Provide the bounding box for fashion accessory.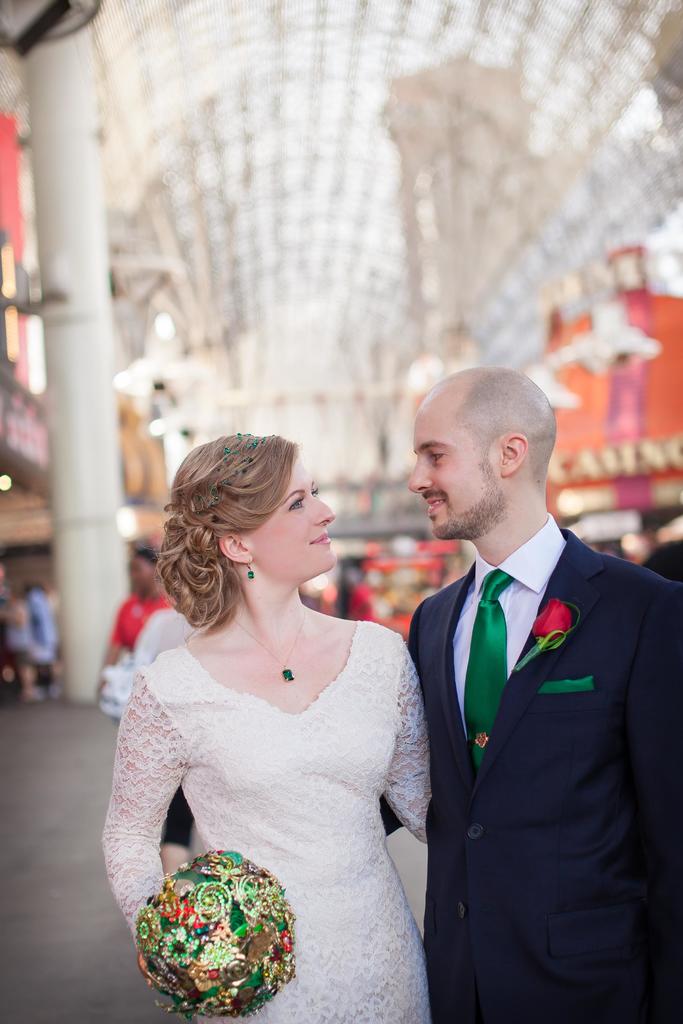
x1=193, y1=435, x2=265, y2=512.
